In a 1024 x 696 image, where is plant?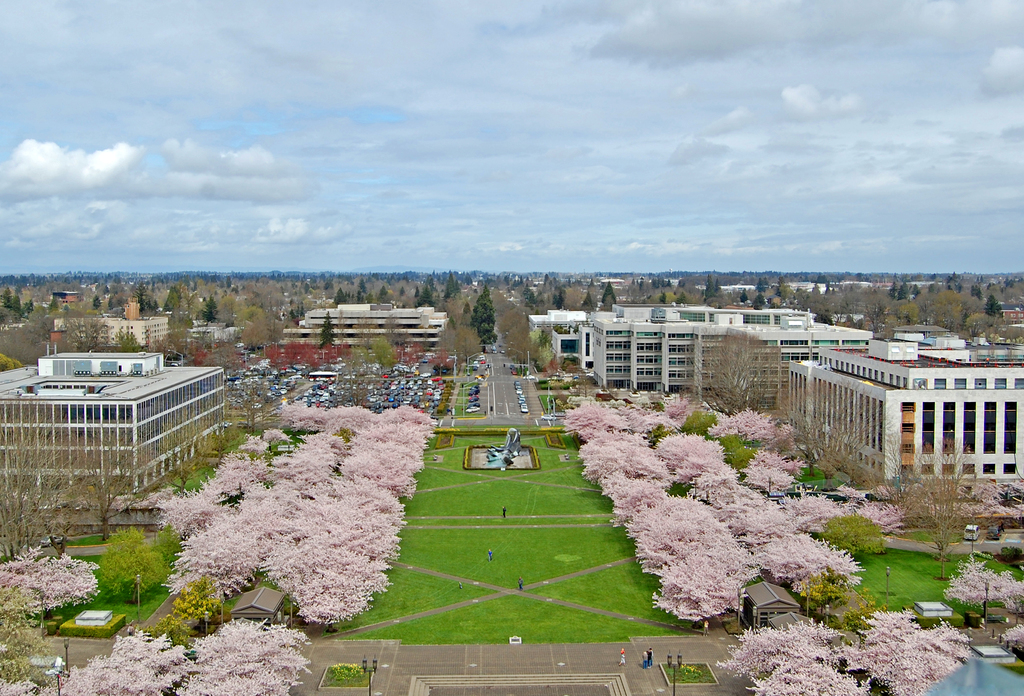
<box>849,616,977,695</box>.
